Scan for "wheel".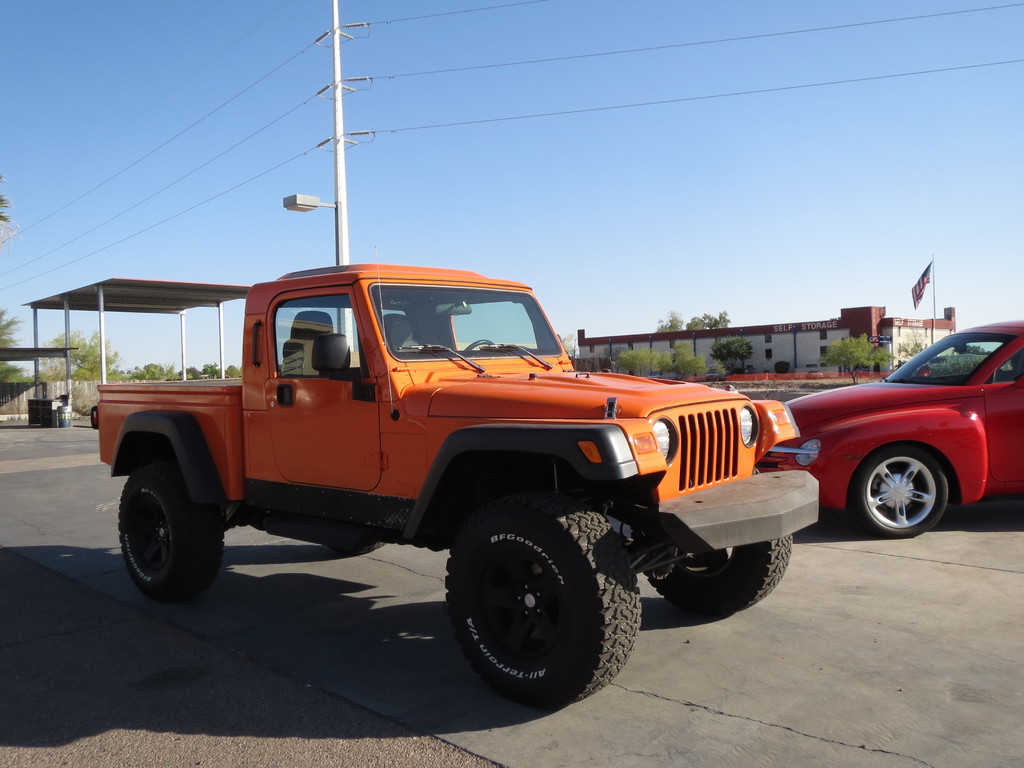
Scan result: rect(116, 458, 226, 600).
